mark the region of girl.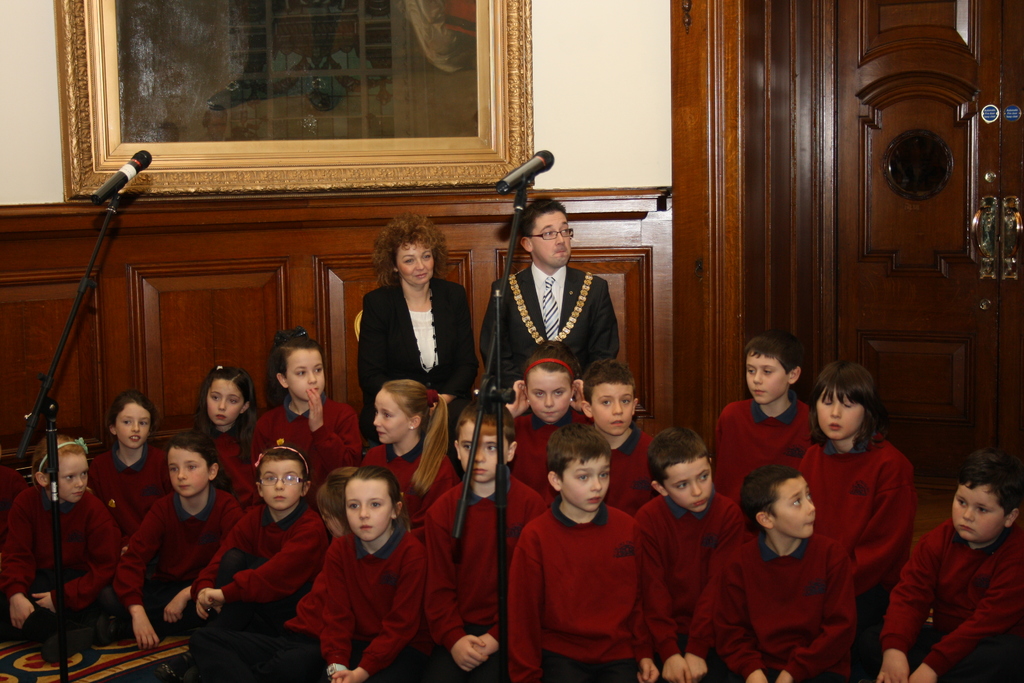
Region: BBox(797, 361, 920, 631).
